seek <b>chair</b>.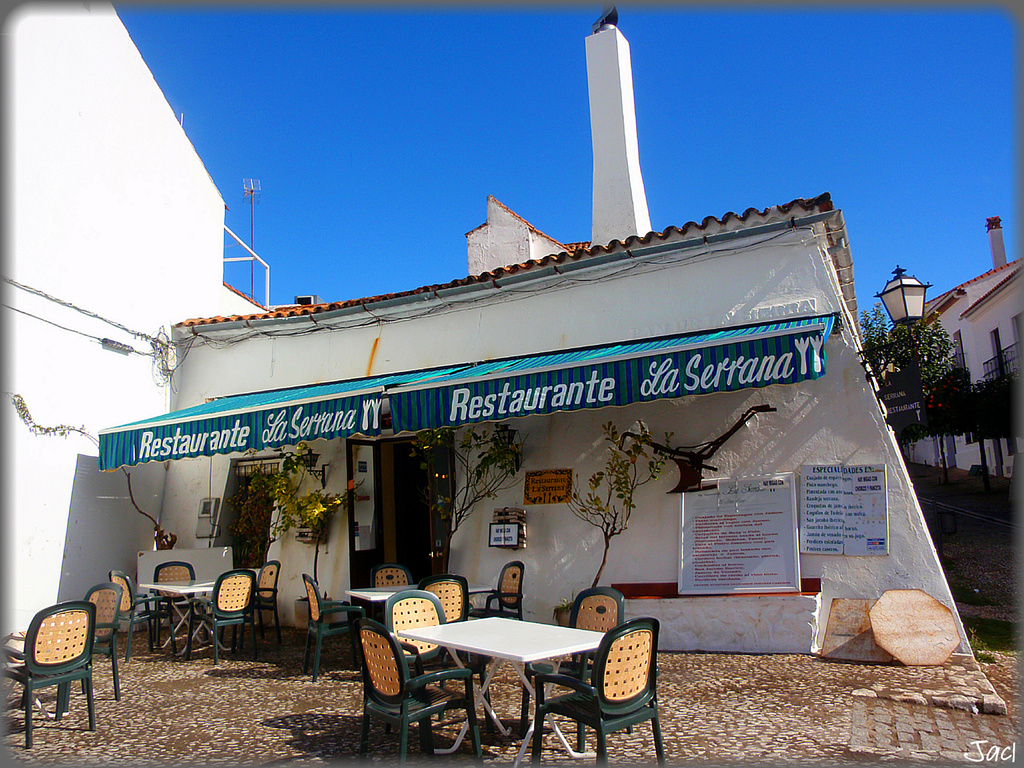
x1=102 y1=566 x2=165 y2=664.
